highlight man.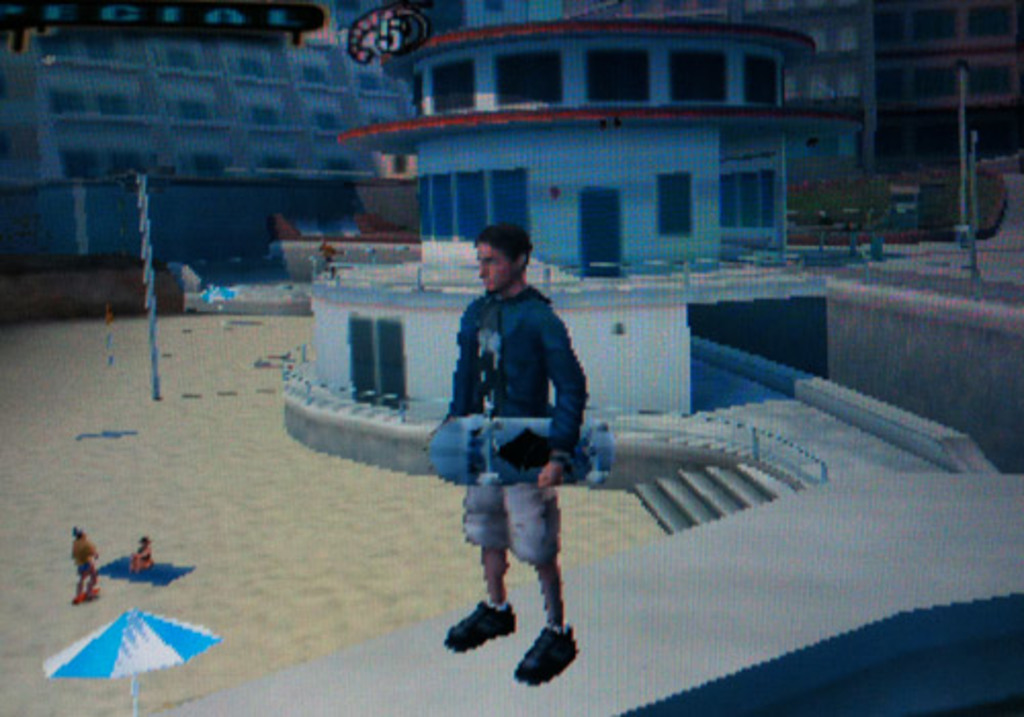
Highlighted region: locate(436, 221, 610, 682).
